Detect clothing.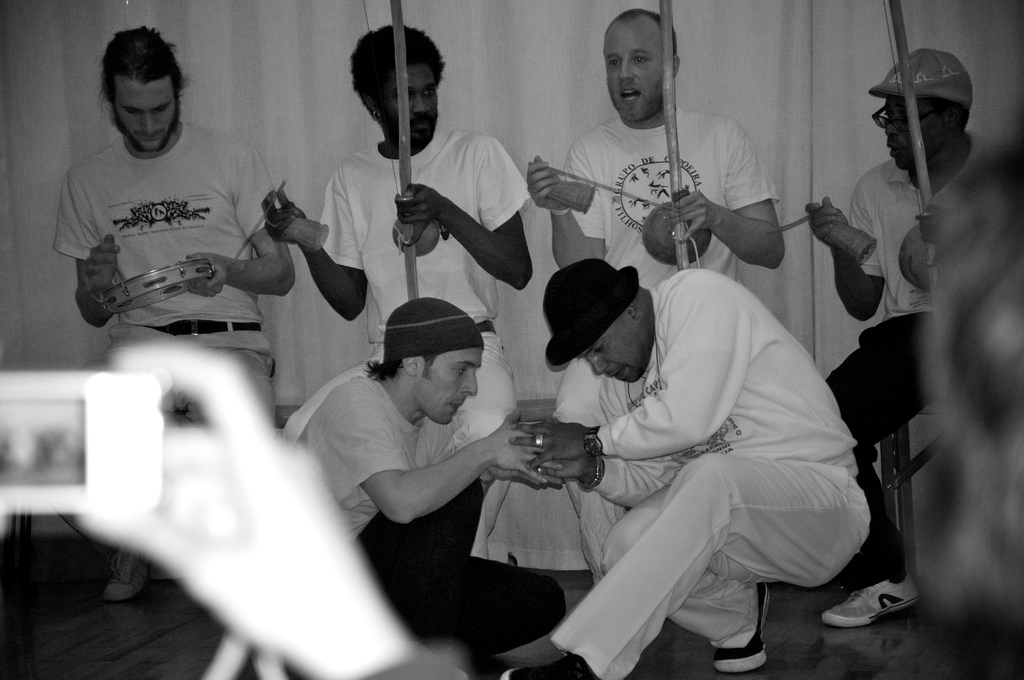
Detected at 321 127 532 403.
